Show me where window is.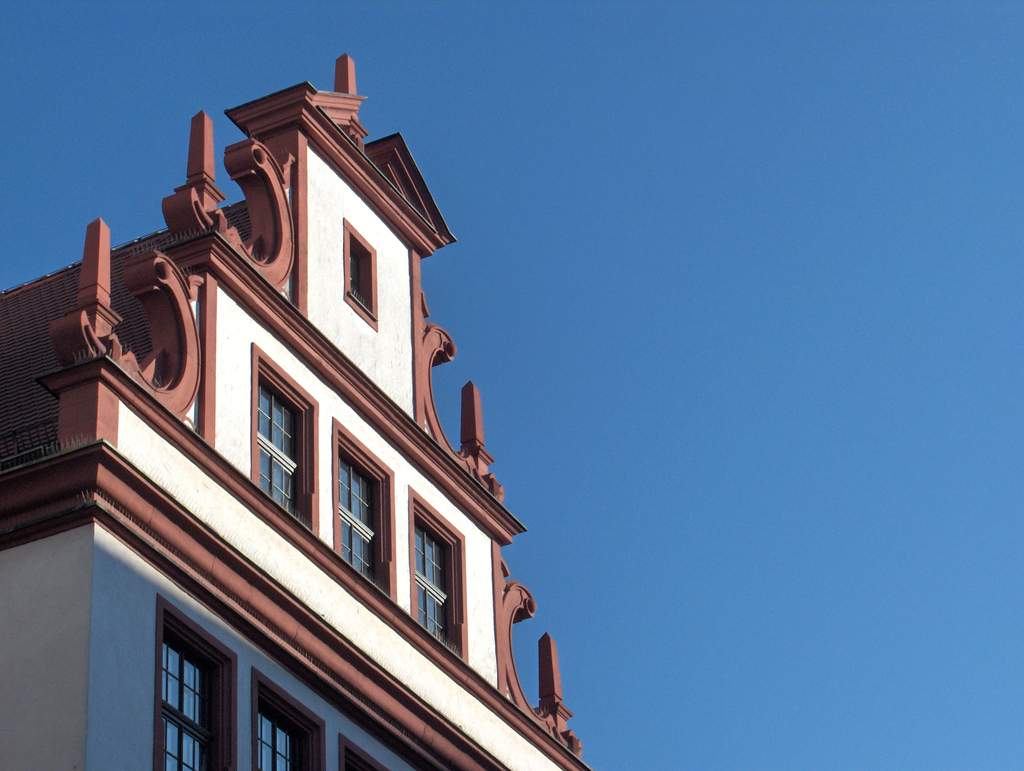
window is at pyautogui.locateOnScreen(406, 499, 462, 658).
